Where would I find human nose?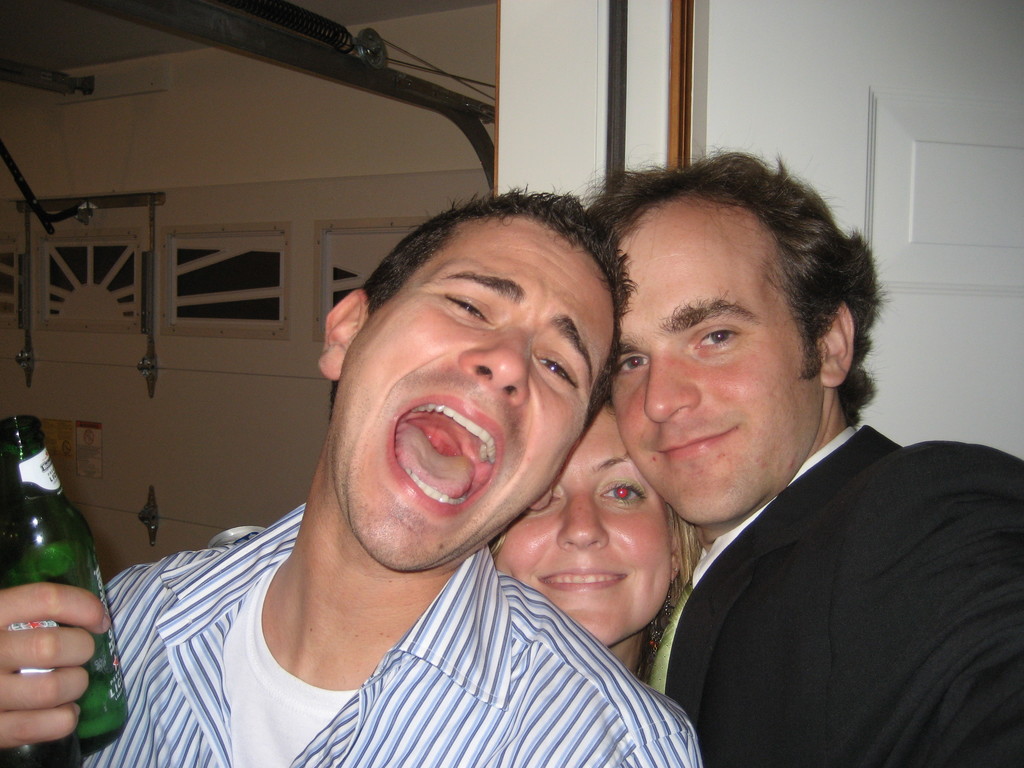
At 556:490:611:547.
